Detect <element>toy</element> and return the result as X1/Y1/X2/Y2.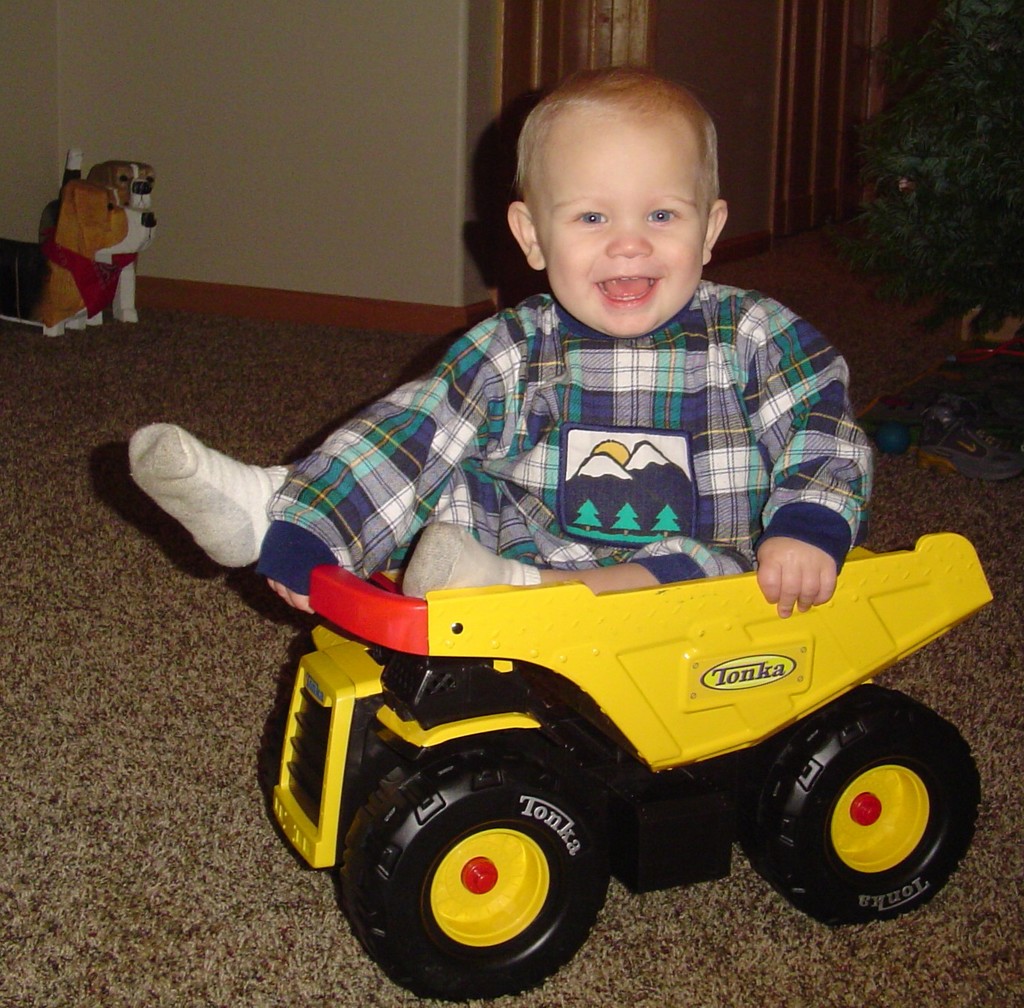
34/174/126/345.
